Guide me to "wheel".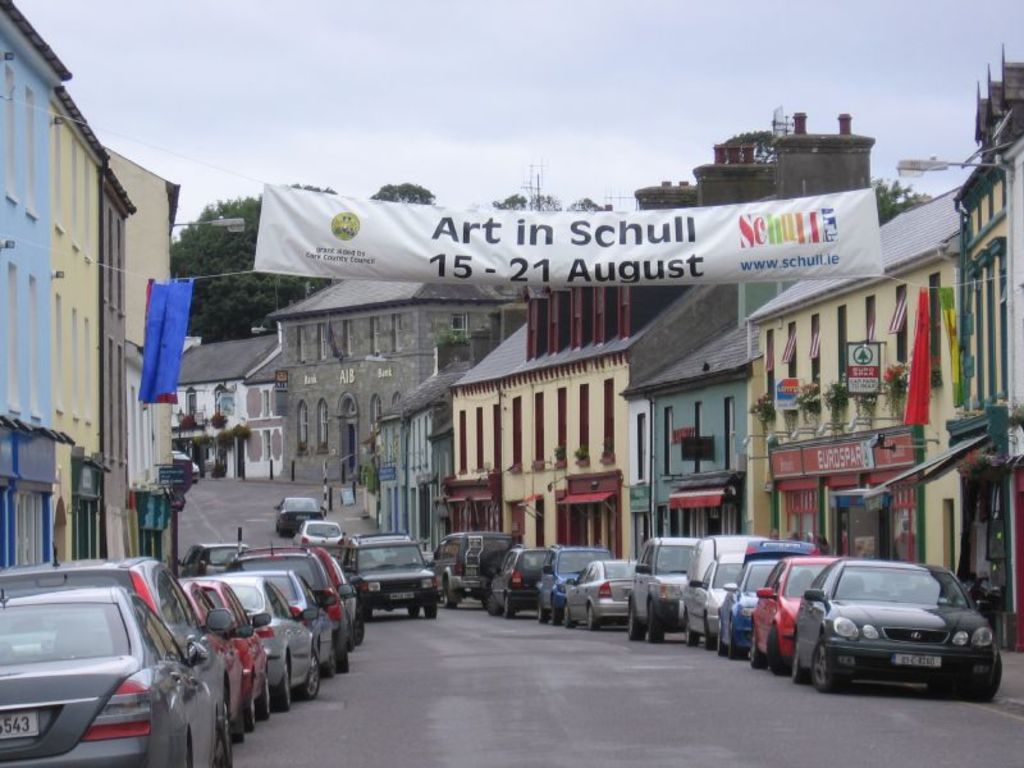
Guidance: [left=705, top=613, right=717, bottom=649].
